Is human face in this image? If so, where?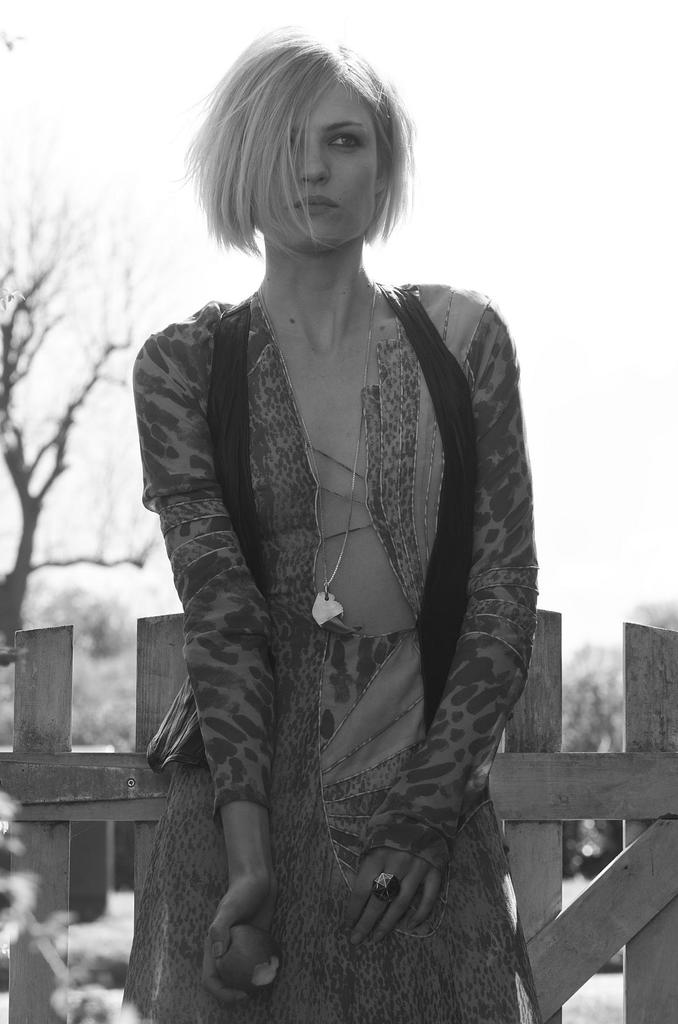
Yes, at (left=251, top=83, right=377, bottom=249).
